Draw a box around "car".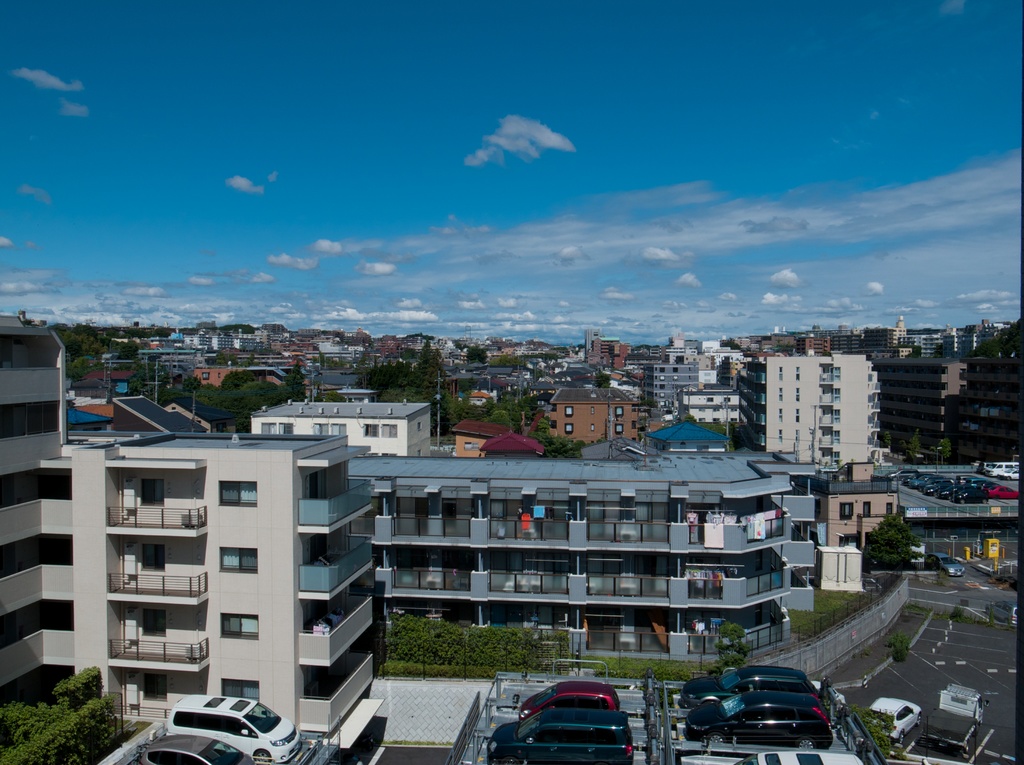
left=869, top=701, right=922, bottom=747.
